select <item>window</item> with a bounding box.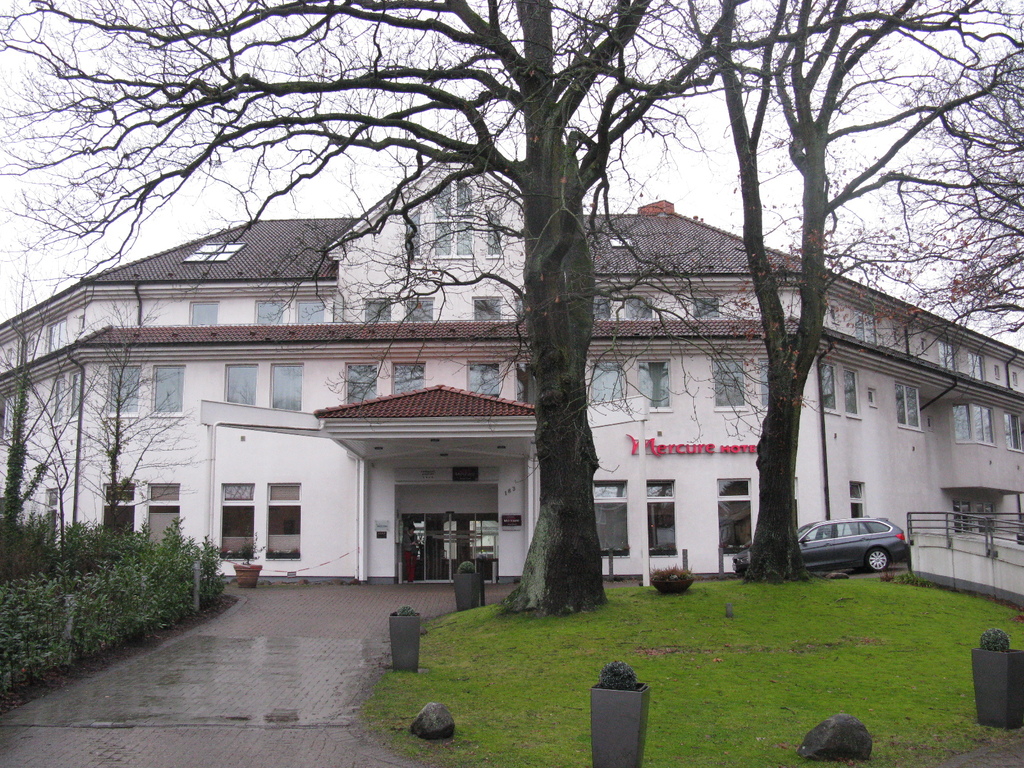
404:209:423:260.
